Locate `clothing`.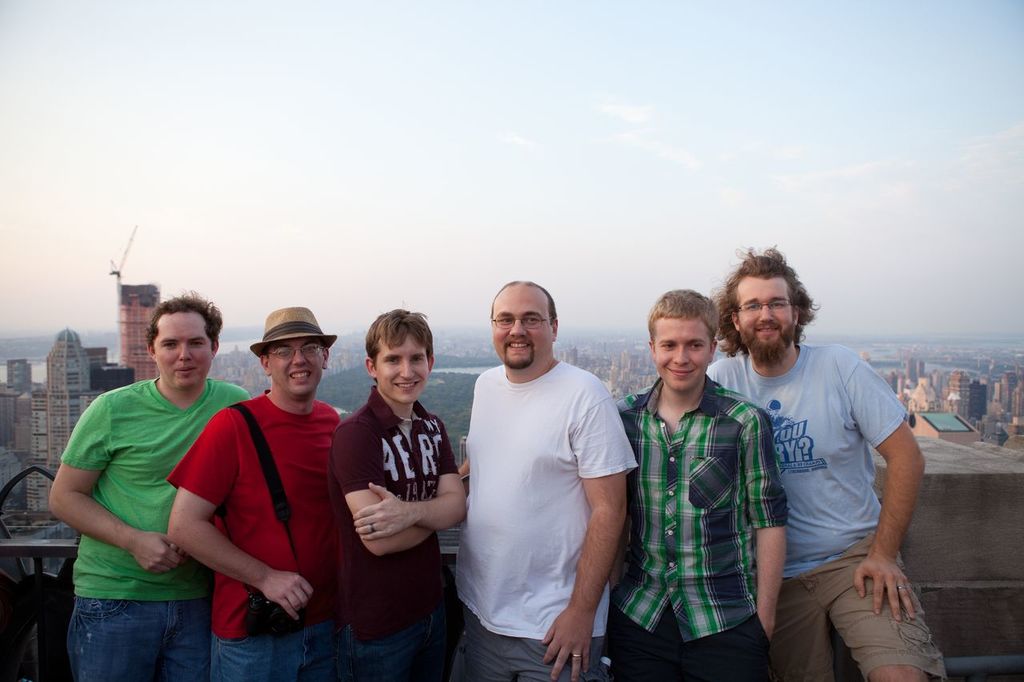
Bounding box: 614, 365, 794, 677.
